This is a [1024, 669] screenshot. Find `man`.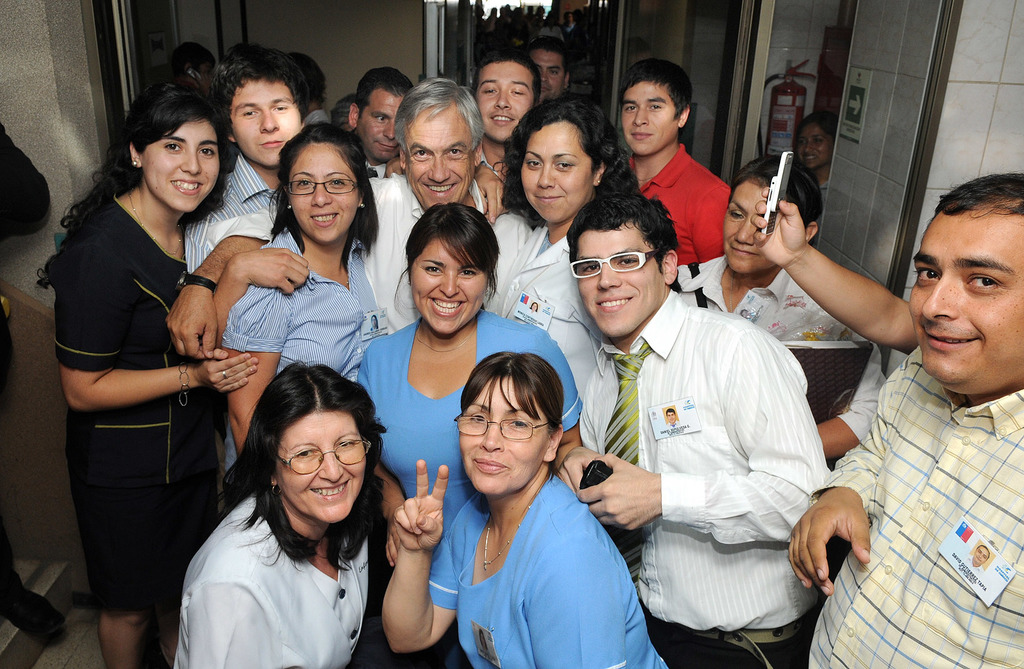
Bounding box: {"left": 788, "top": 171, "right": 1023, "bottom": 668}.
